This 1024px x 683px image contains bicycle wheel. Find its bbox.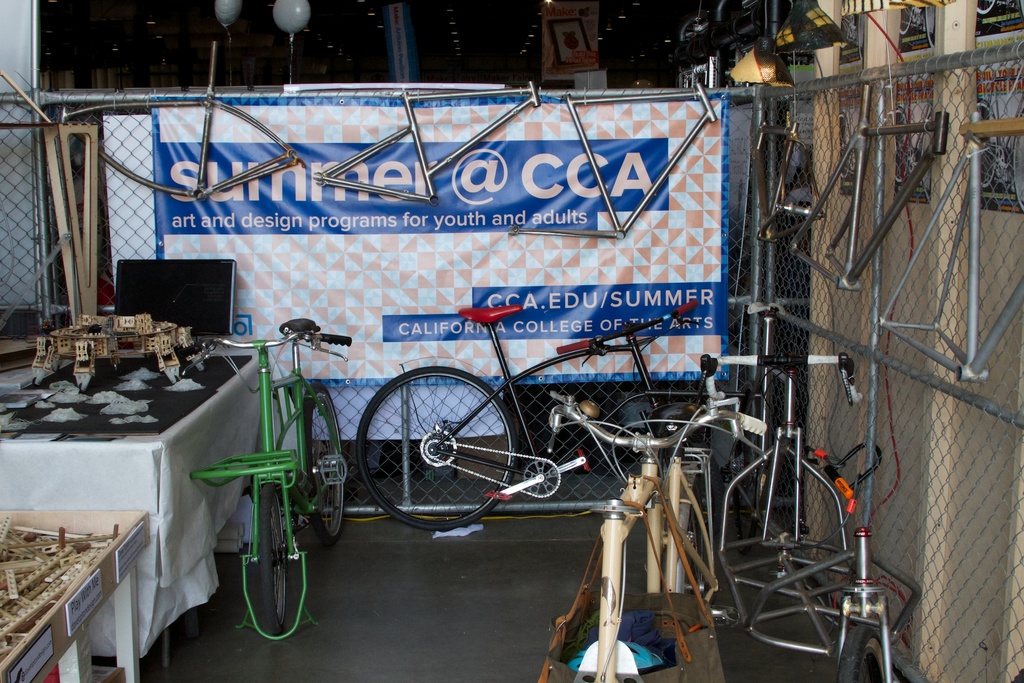
{"left": 838, "top": 620, "right": 885, "bottom": 682}.
